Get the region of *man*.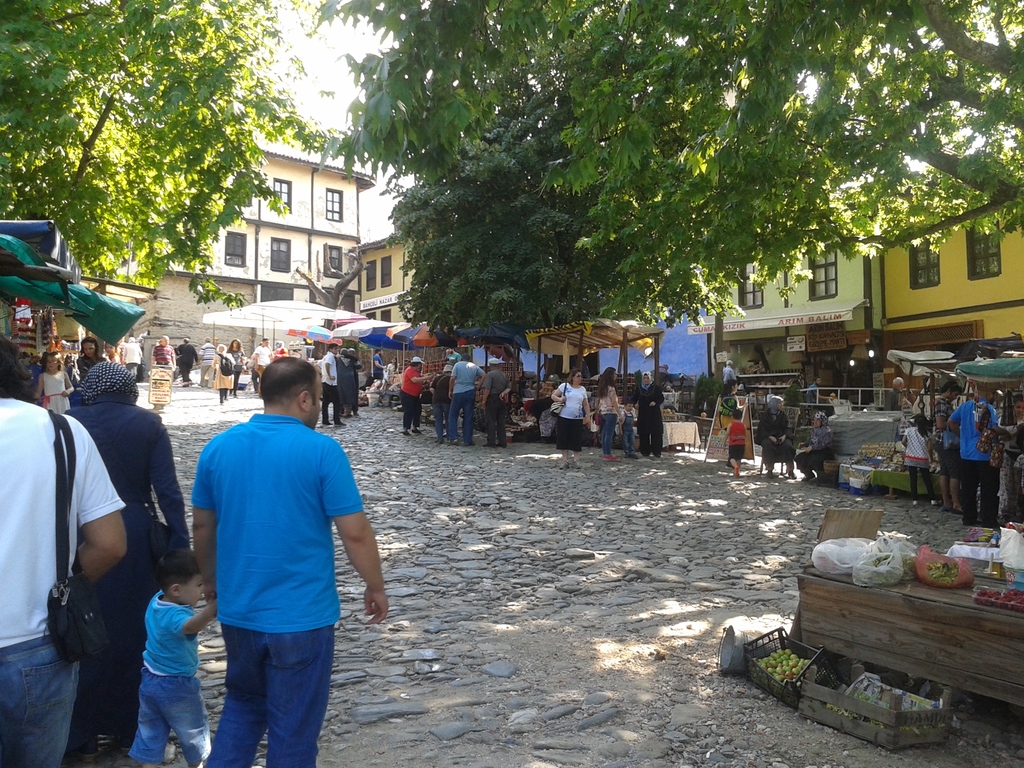
rect(321, 344, 342, 425).
